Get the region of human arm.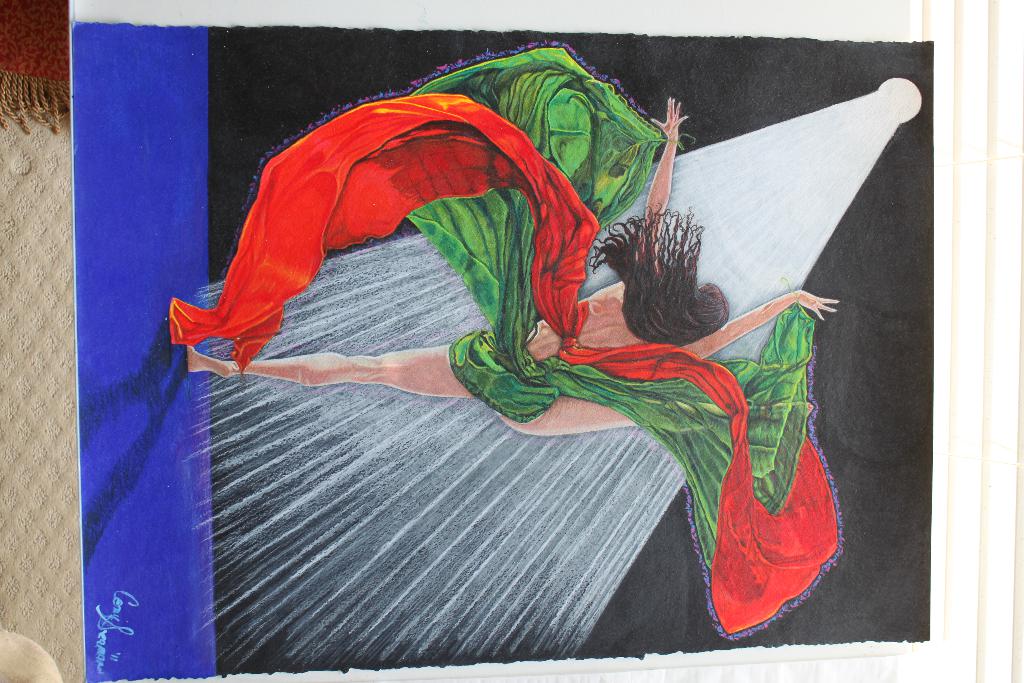
{"left": 636, "top": 95, "right": 689, "bottom": 266}.
